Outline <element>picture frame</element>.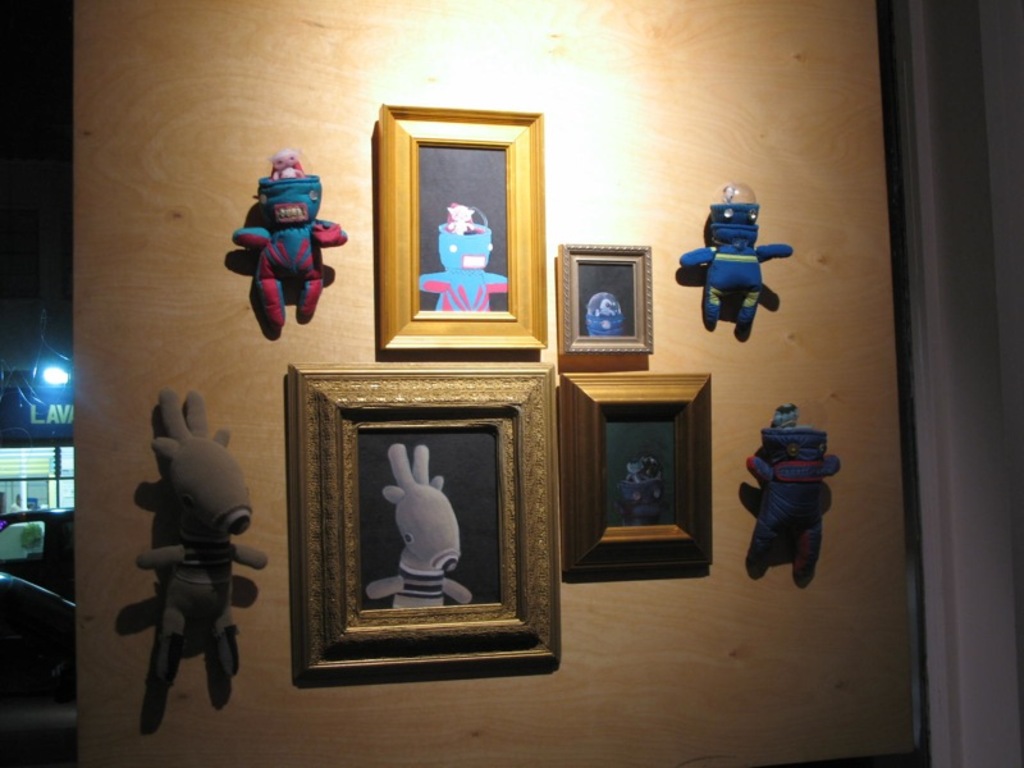
Outline: [378,102,547,351].
